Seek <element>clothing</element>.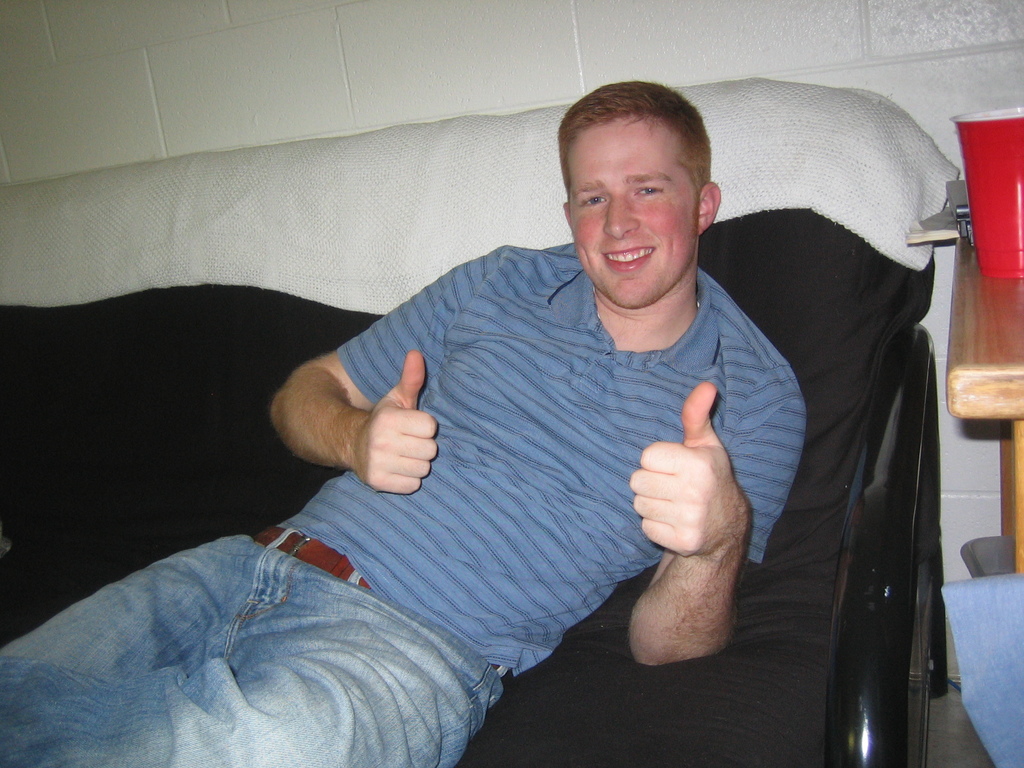
BBox(0, 248, 810, 767).
